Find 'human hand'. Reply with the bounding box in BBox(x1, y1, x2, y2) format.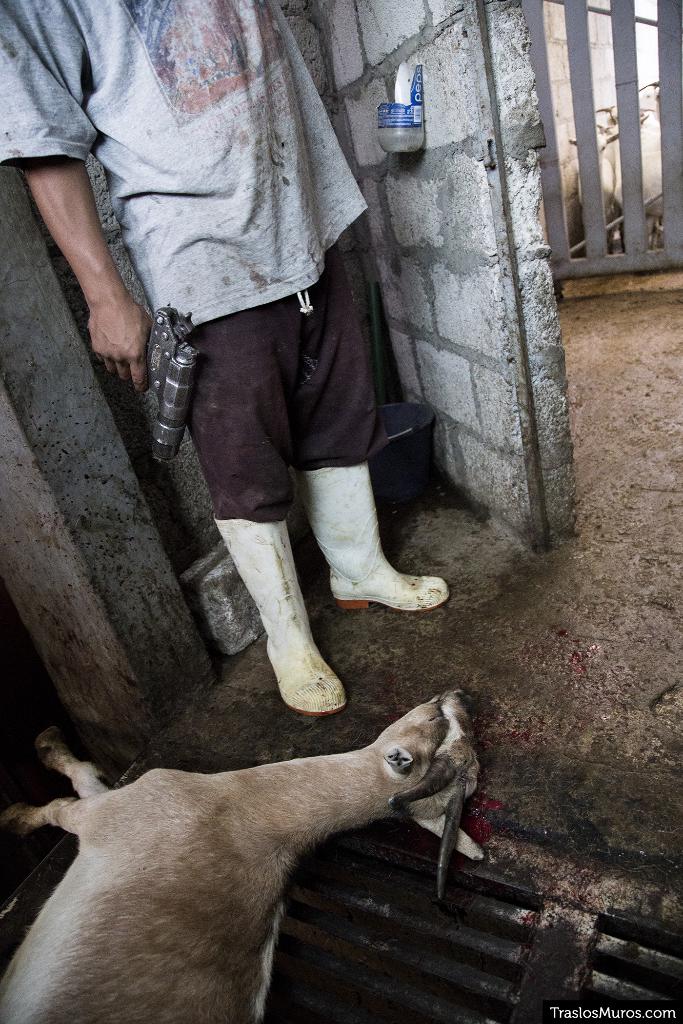
BBox(89, 299, 152, 396).
